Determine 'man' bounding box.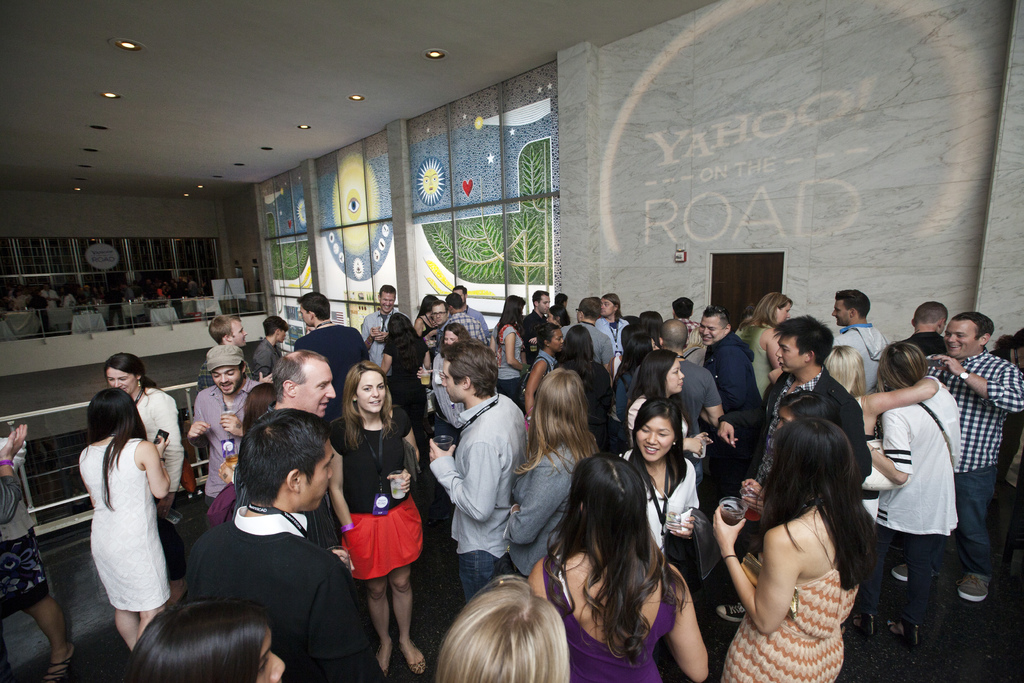
Determined: x1=697, y1=308, x2=762, y2=498.
